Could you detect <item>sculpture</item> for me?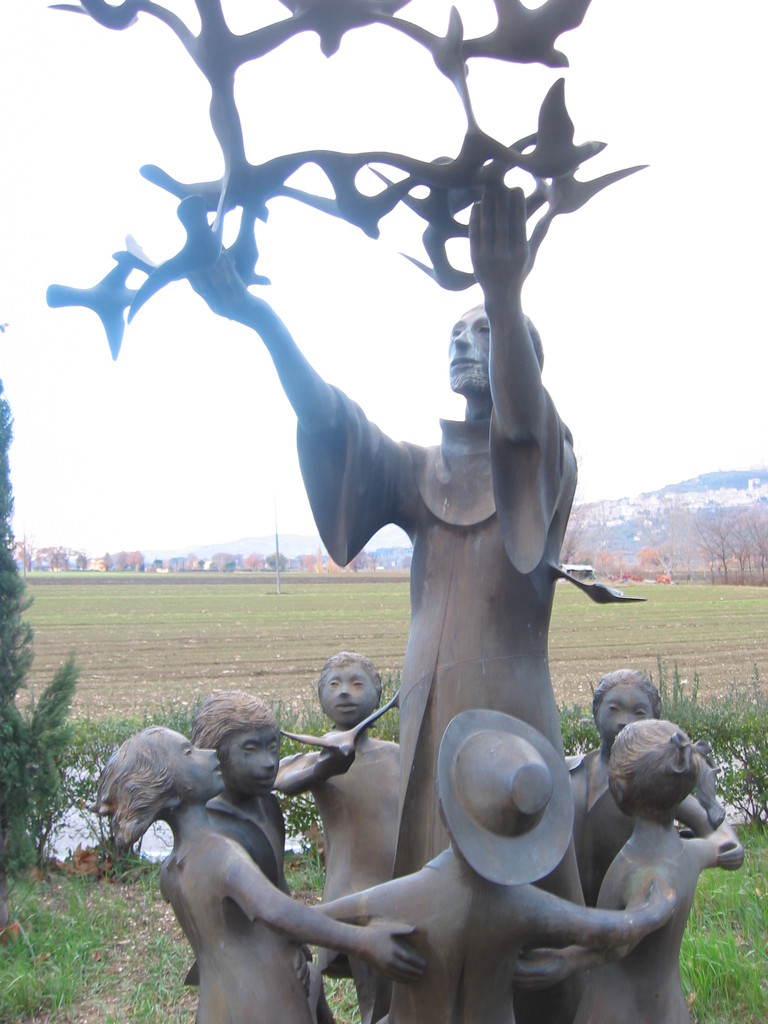
Detection result: [left=42, top=0, right=752, bottom=1023].
